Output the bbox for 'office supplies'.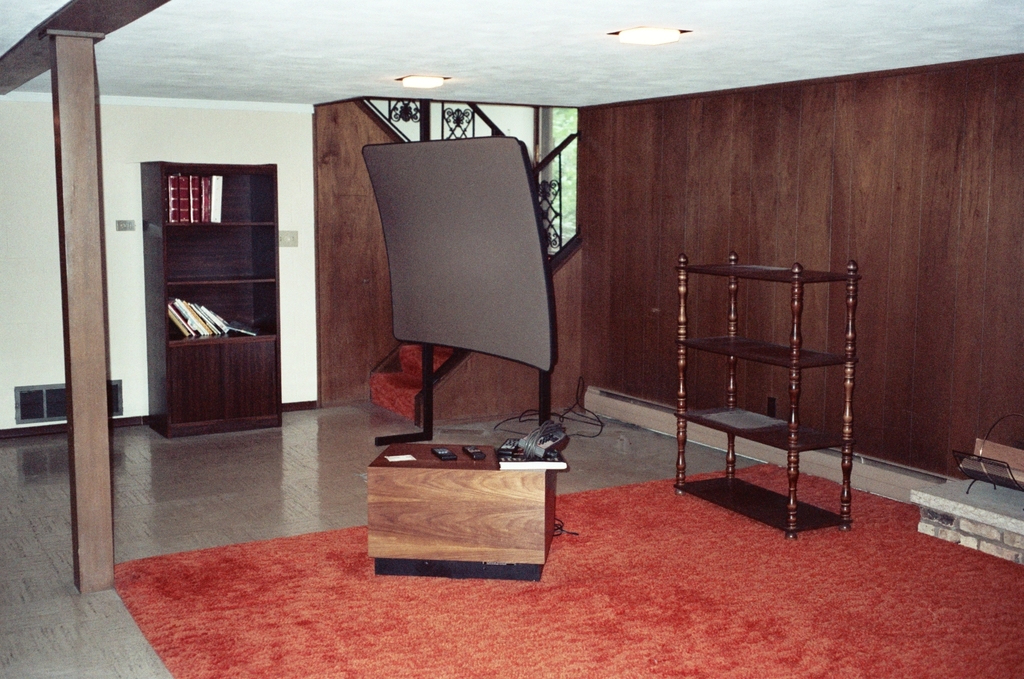
bbox(370, 437, 548, 566).
